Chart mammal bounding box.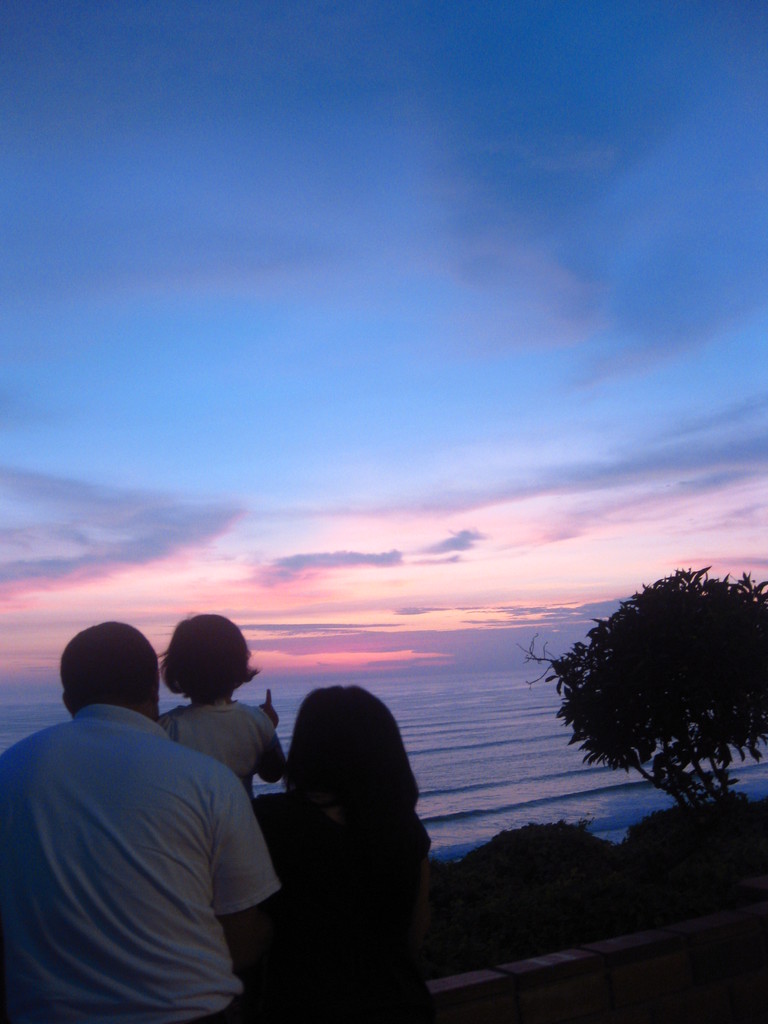
Charted: [257,684,439,1021].
